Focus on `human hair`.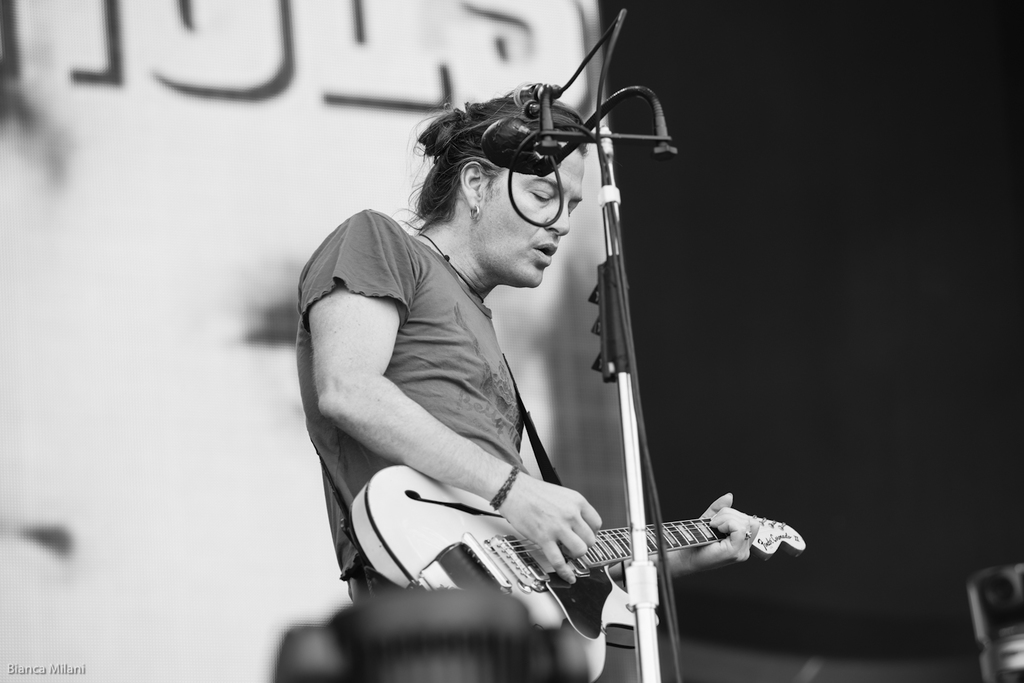
Focused at [403, 83, 592, 222].
